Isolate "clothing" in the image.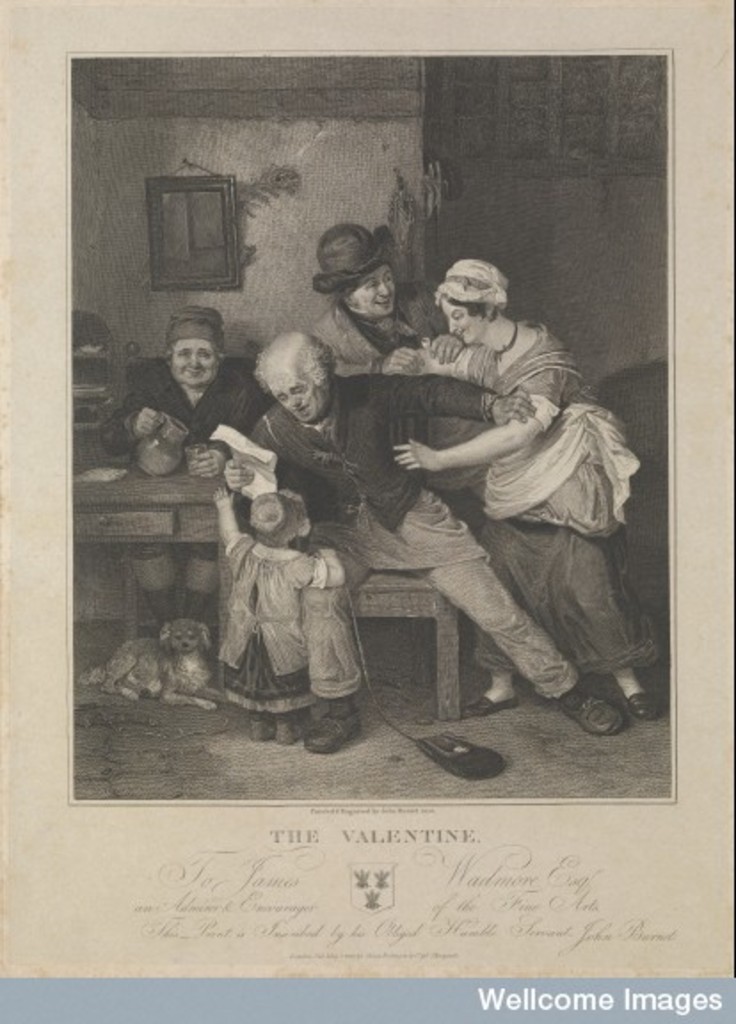
Isolated region: crop(251, 373, 548, 695).
